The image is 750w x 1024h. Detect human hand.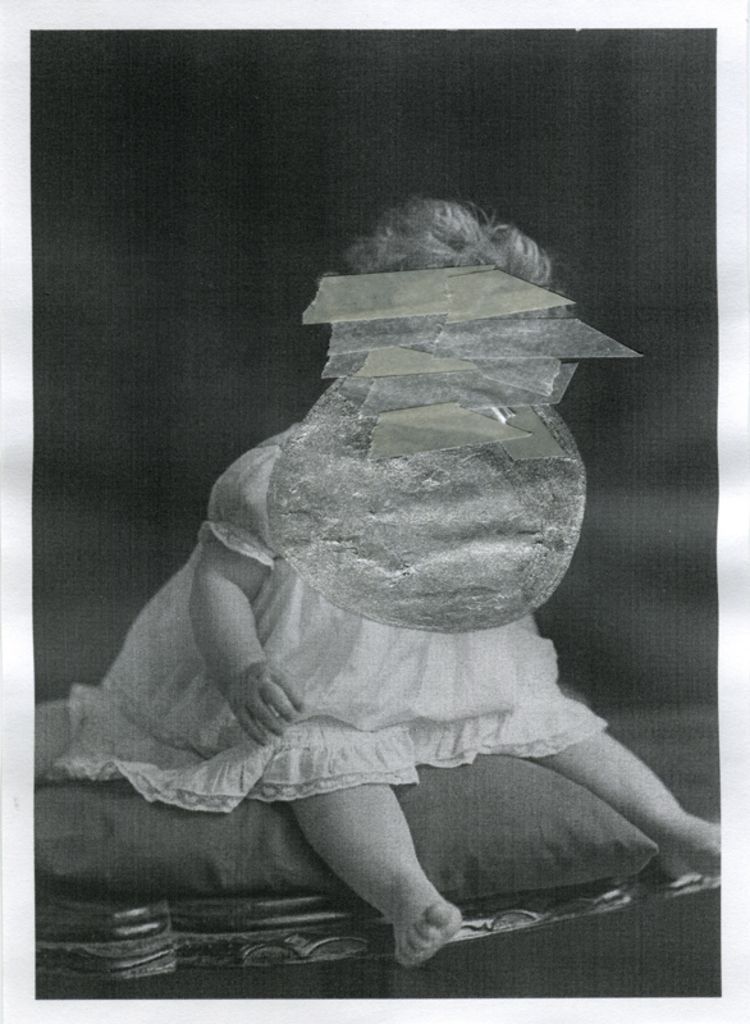
Detection: rect(218, 655, 305, 744).
